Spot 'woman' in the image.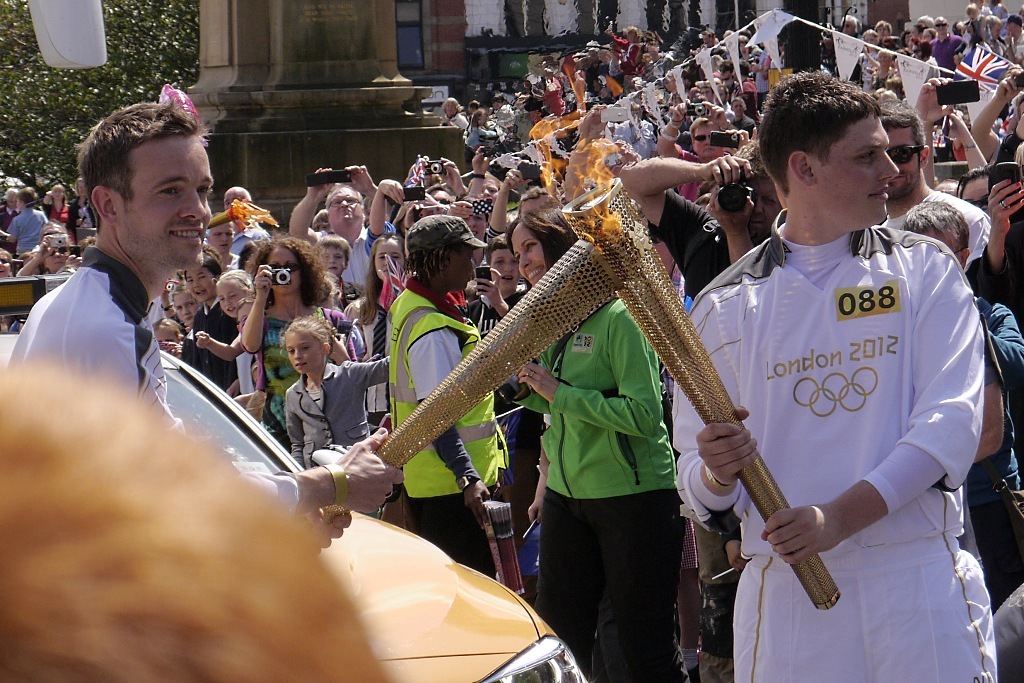
'woman' found at [x1=235, y1=235, x2=356, y2=458].
